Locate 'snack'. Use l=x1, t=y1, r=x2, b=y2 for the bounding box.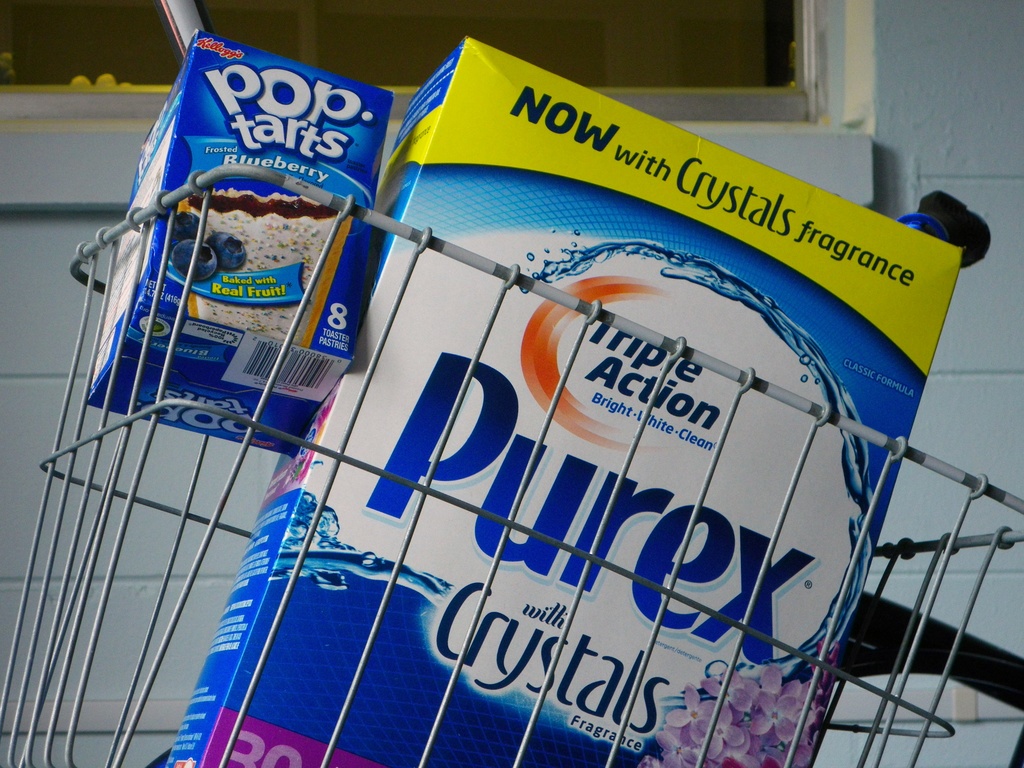
l=137, t=26, r=402, b=470.
